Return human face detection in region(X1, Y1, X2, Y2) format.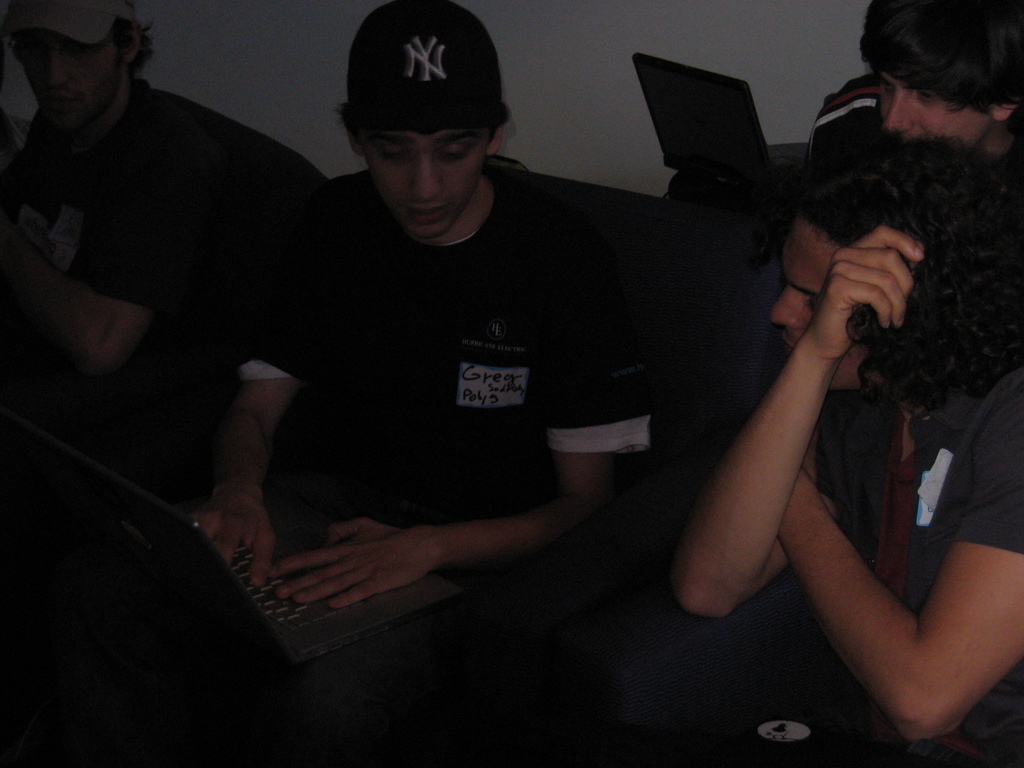
region(361, 129, 488, 236).
